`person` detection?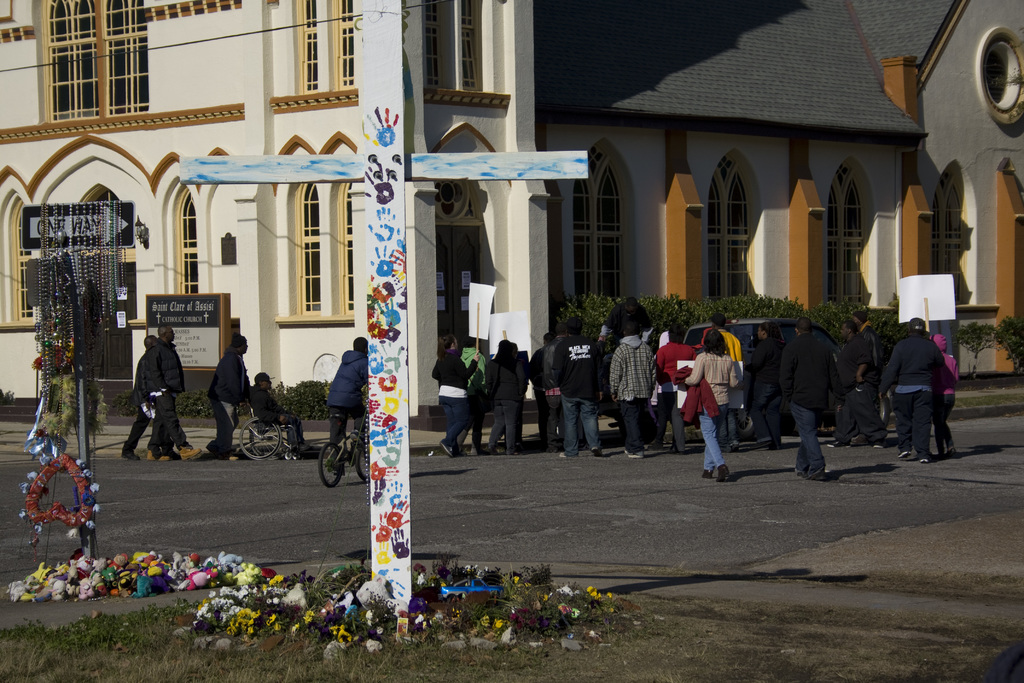
{"left": 328, "top": 336, "right": 372, "bottom": 458}
